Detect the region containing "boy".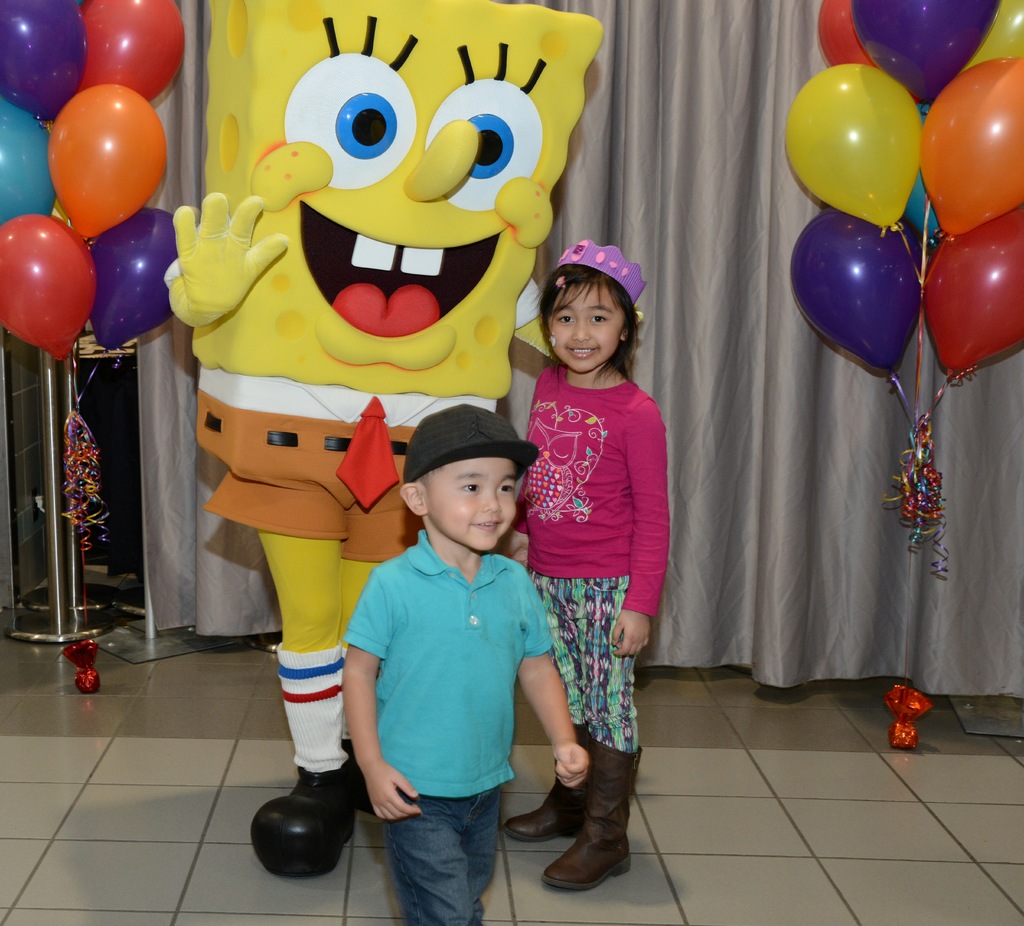
rect(334, 385, 561, 911).
